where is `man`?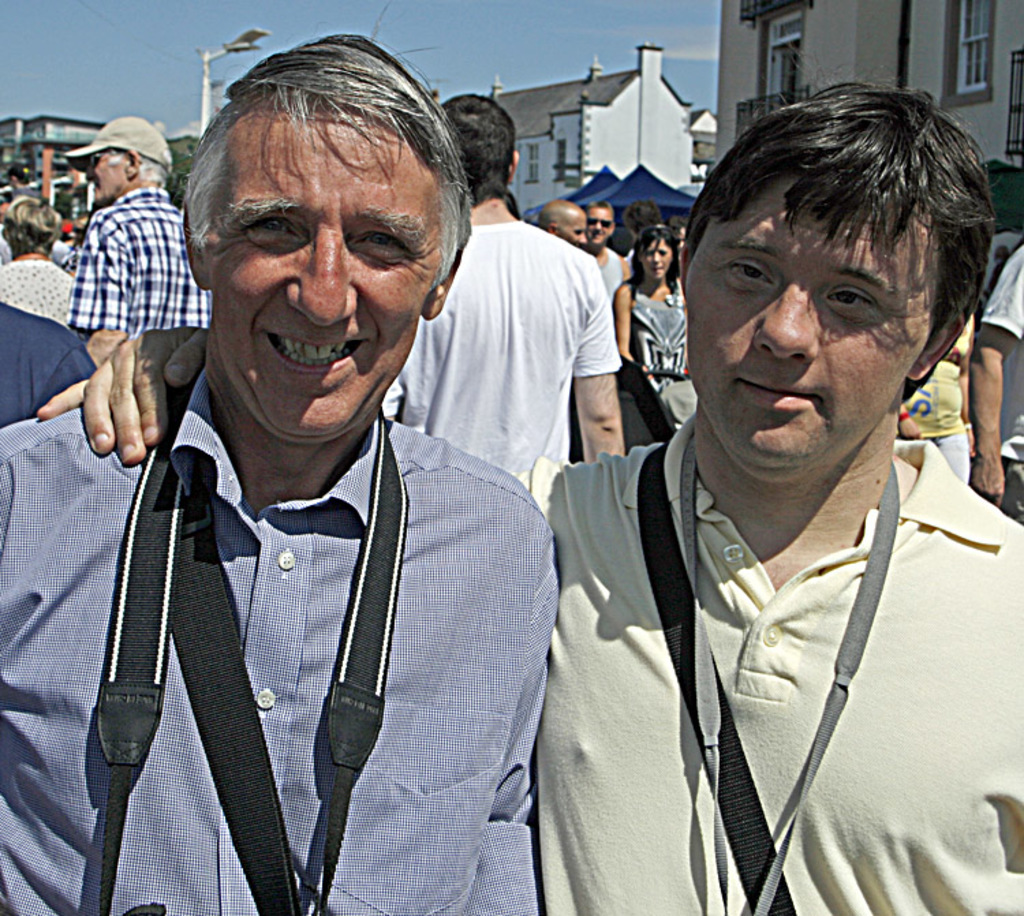
[x1=535, y1=201, x2=587, y2=247].
